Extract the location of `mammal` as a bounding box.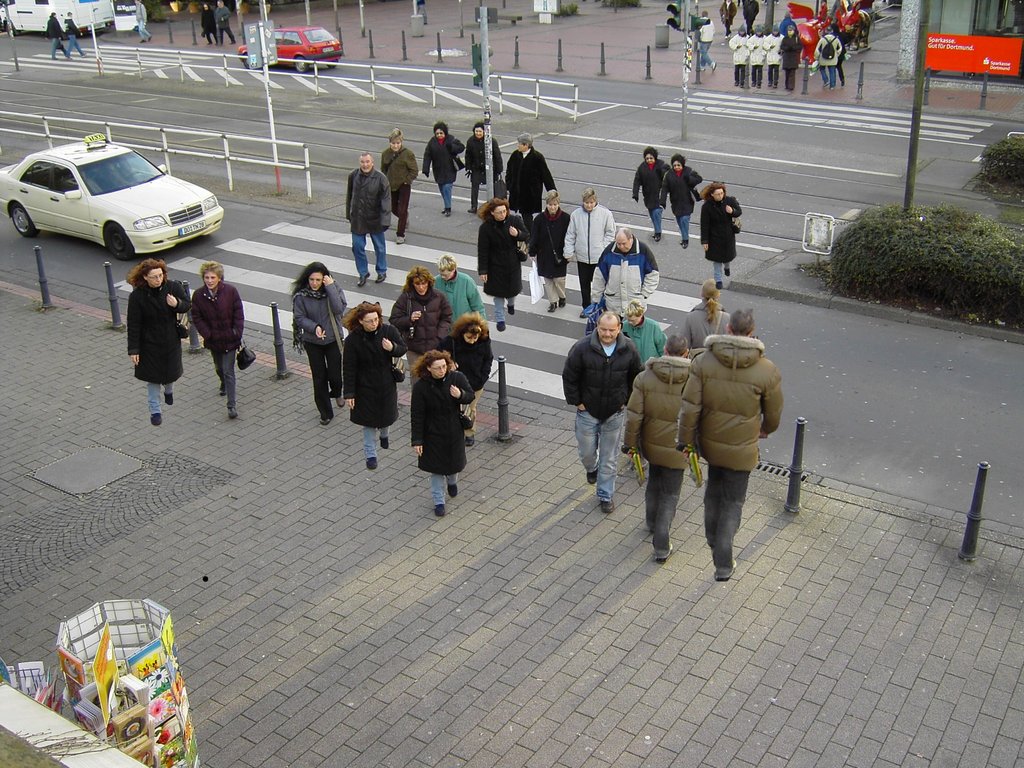
left=779, top=29, right=803, bottom=89.
